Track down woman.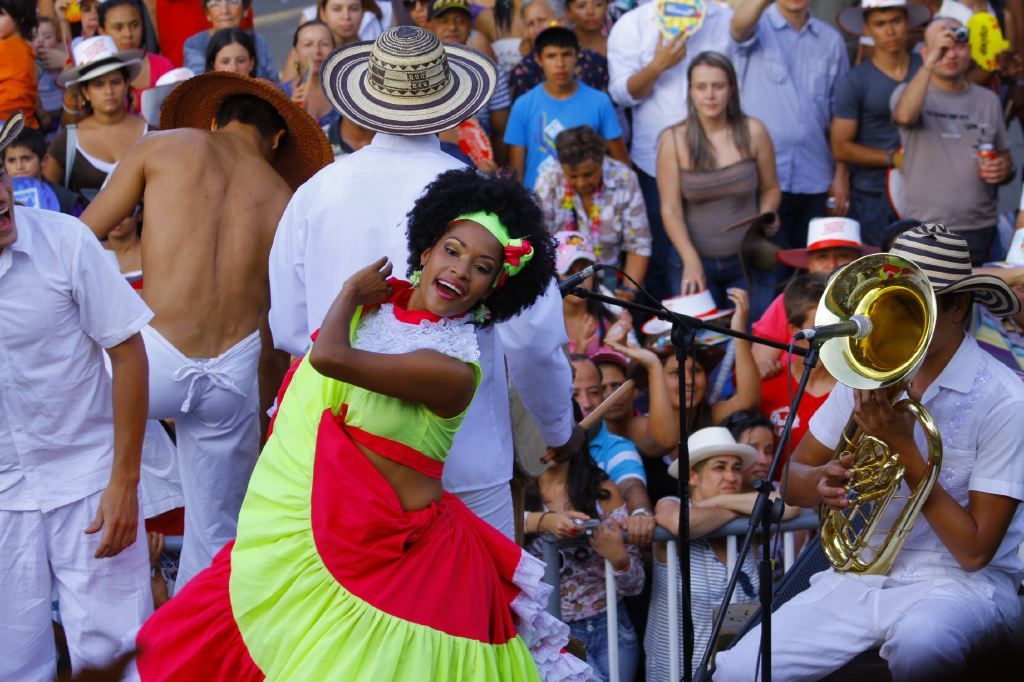
Tracked to (x1=638, y1=418, x2=810, y2=681).
